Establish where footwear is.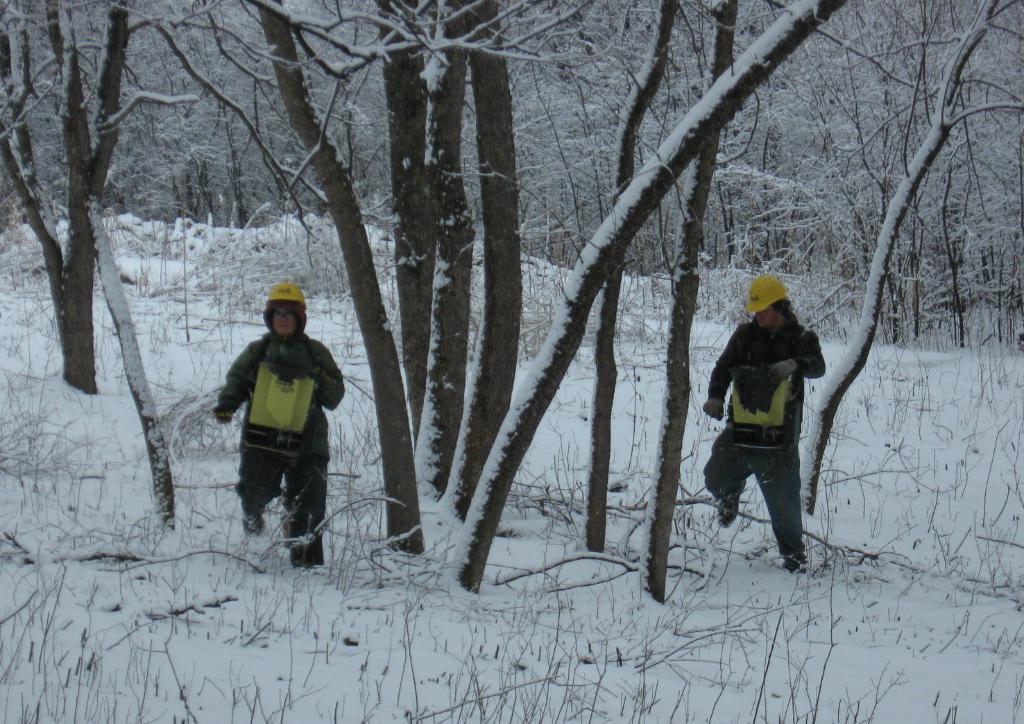
Established at [783,555,809,574].
